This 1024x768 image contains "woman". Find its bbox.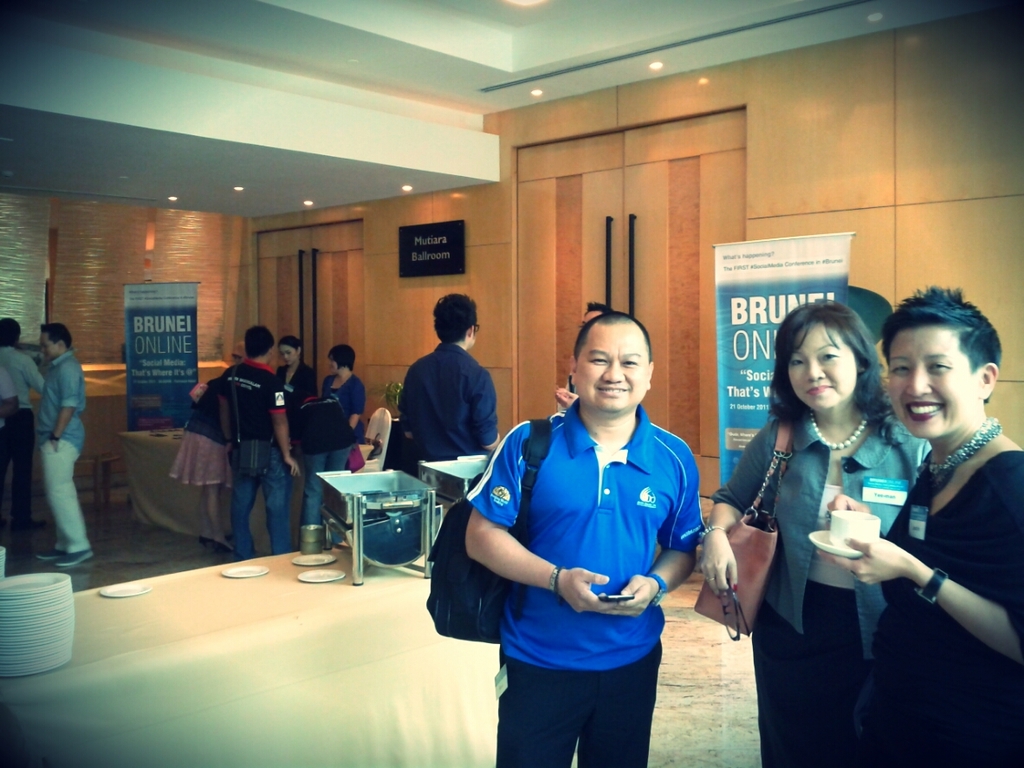
select_region(300, 344, 369, 554).
